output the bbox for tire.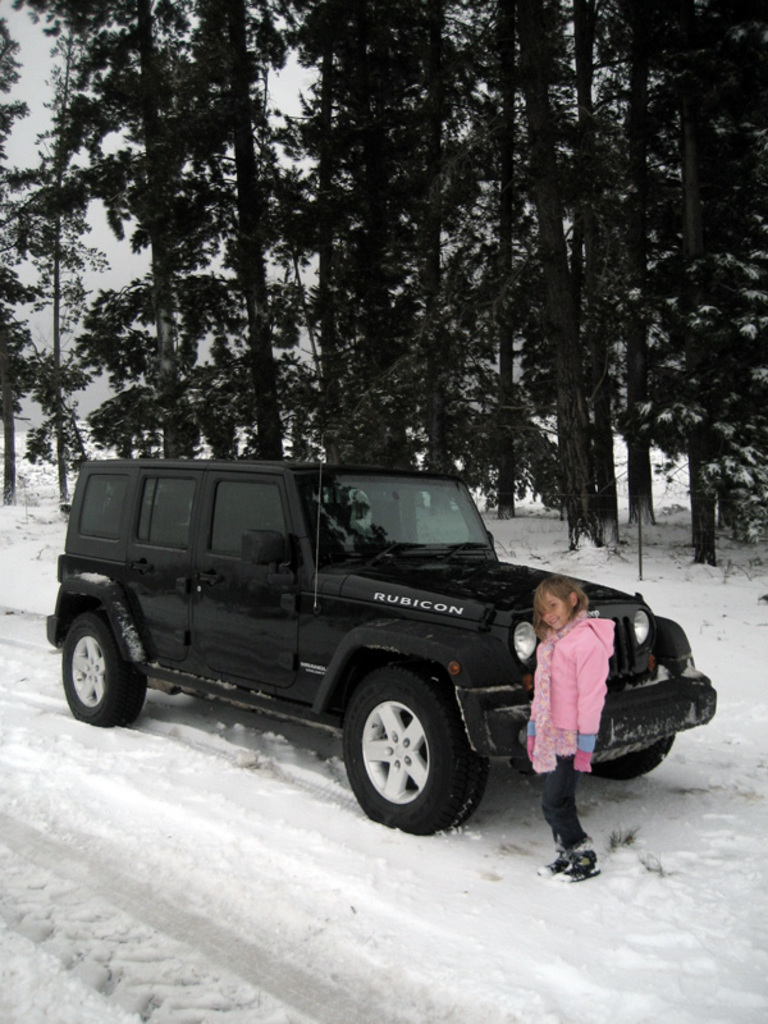
rect(69, 604, 147, 726).
